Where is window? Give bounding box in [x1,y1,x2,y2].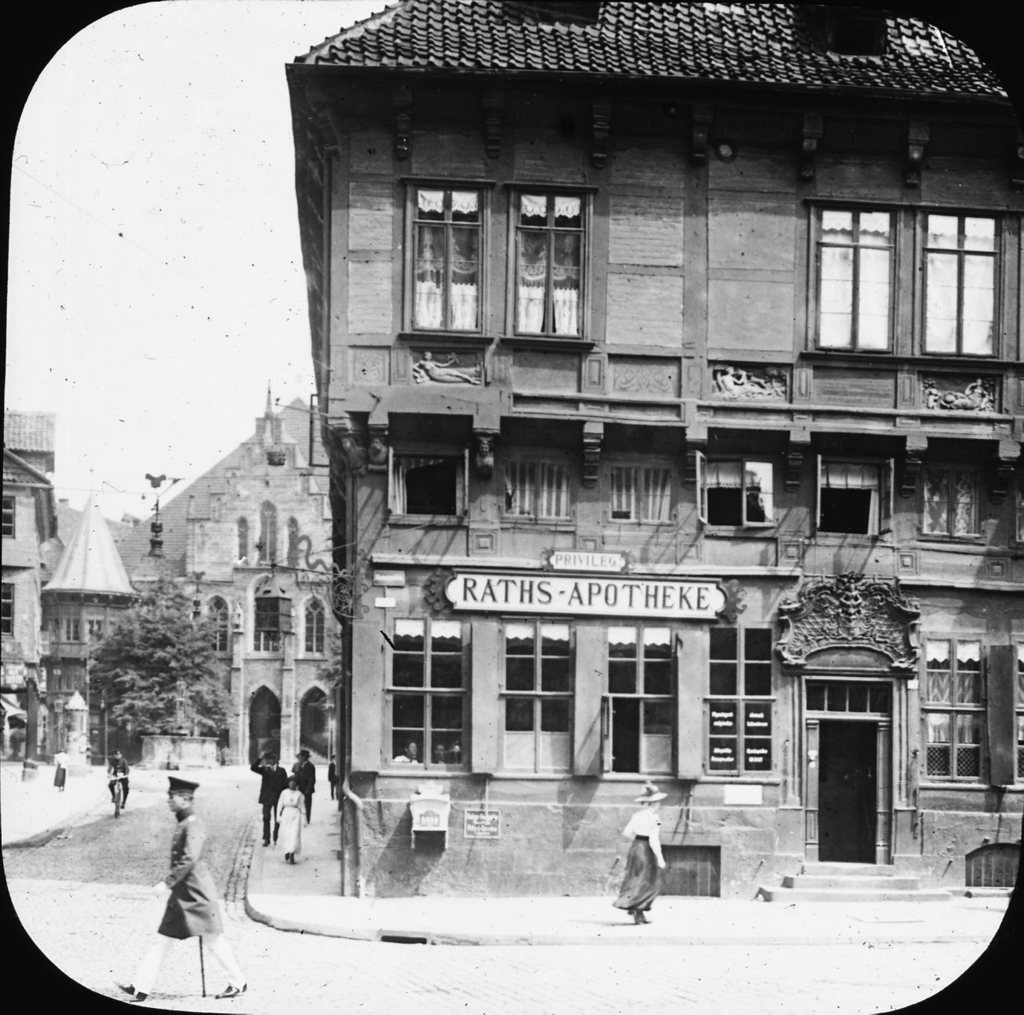
[299,594,327,660].
